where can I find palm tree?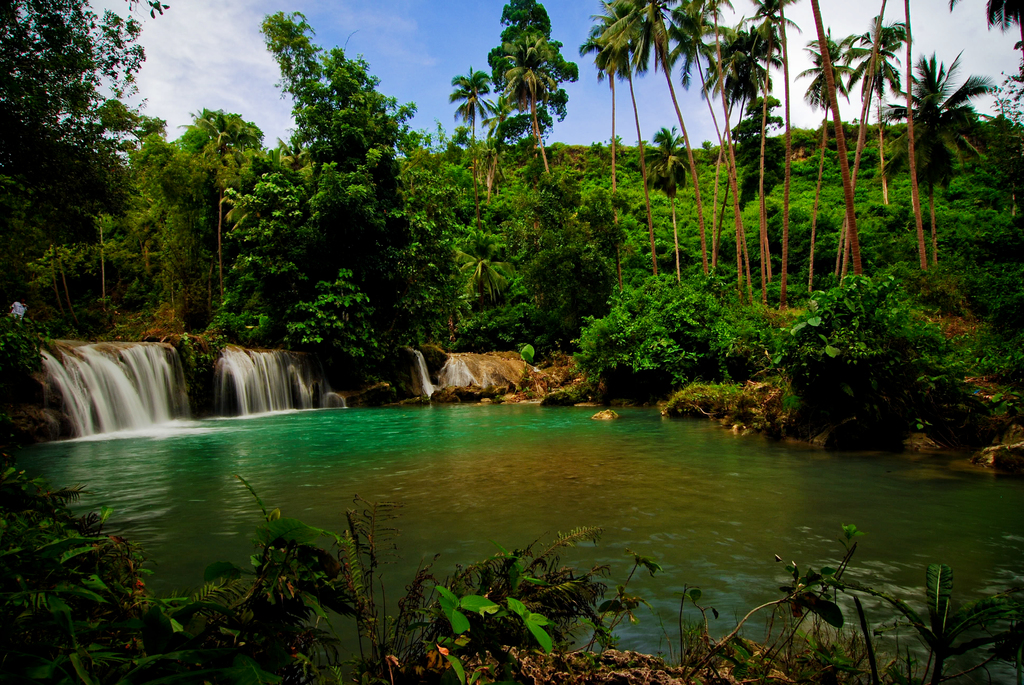
You can find it at {"x1": 872, "y1": 47, "x2": 991, "y2": 200}.
